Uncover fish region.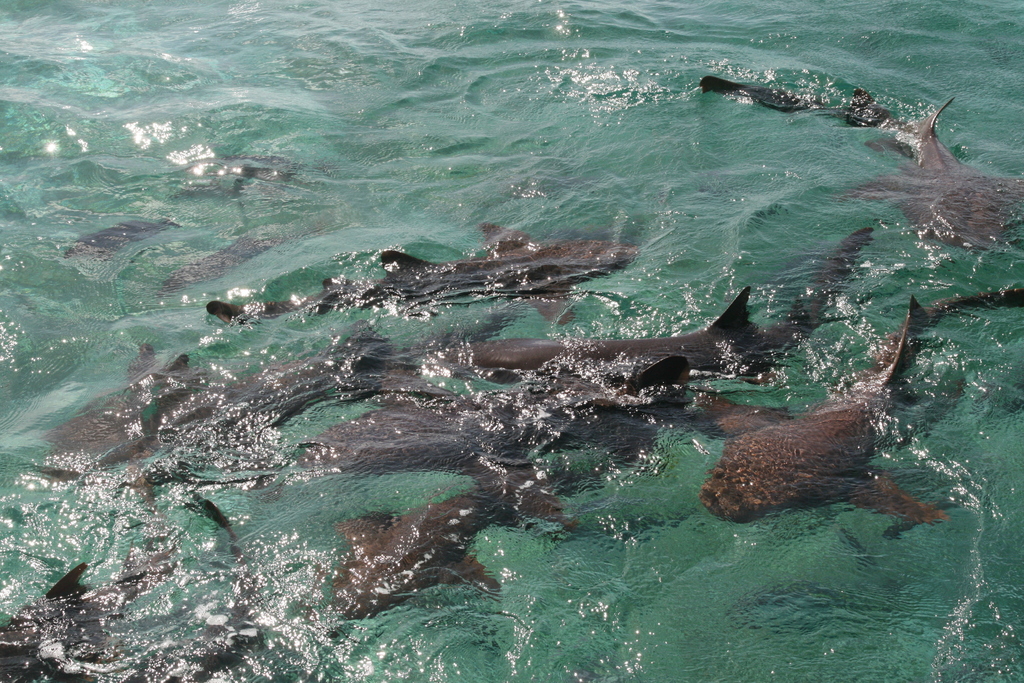
Uncovered: x1=692 y1=72 x2=894 y2=132.
